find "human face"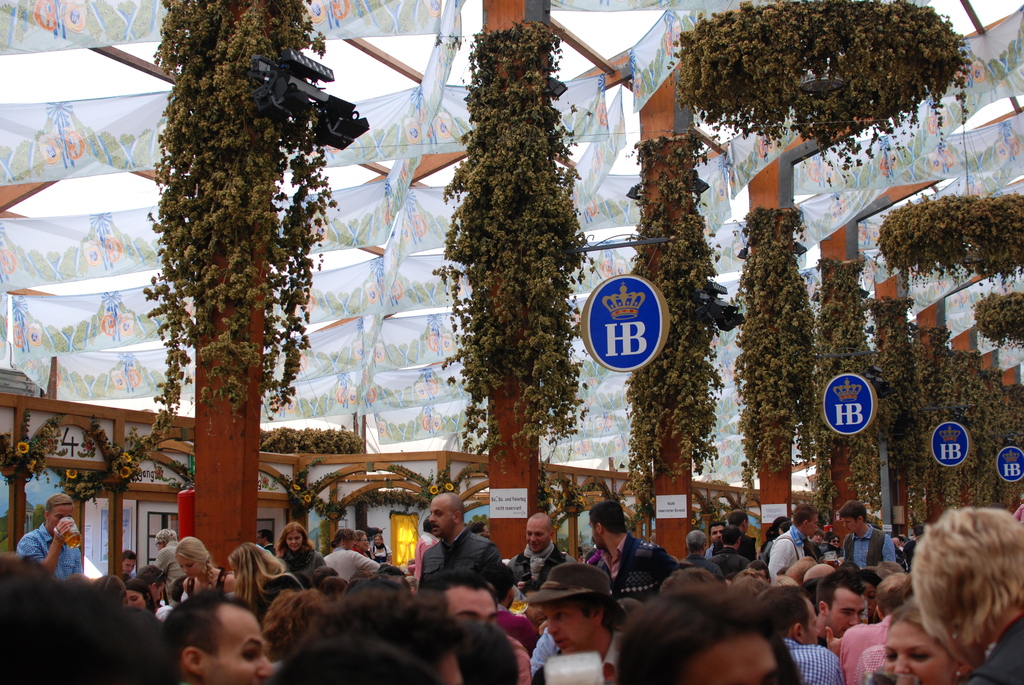
crop(824, 588, 867, 639)
